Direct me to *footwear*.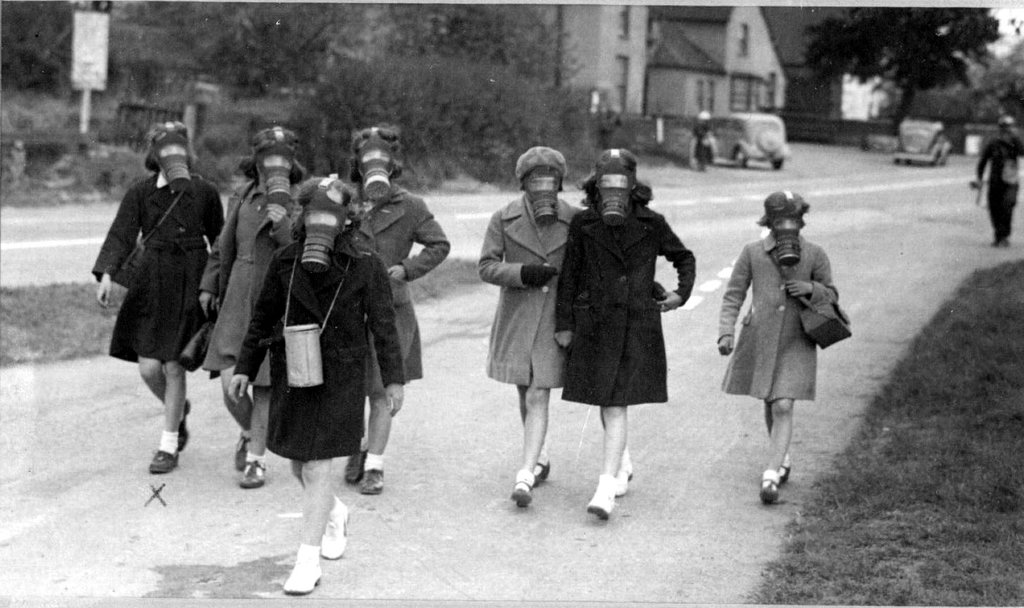
Direction: left=613, top=456, right=633, bottom=494.
